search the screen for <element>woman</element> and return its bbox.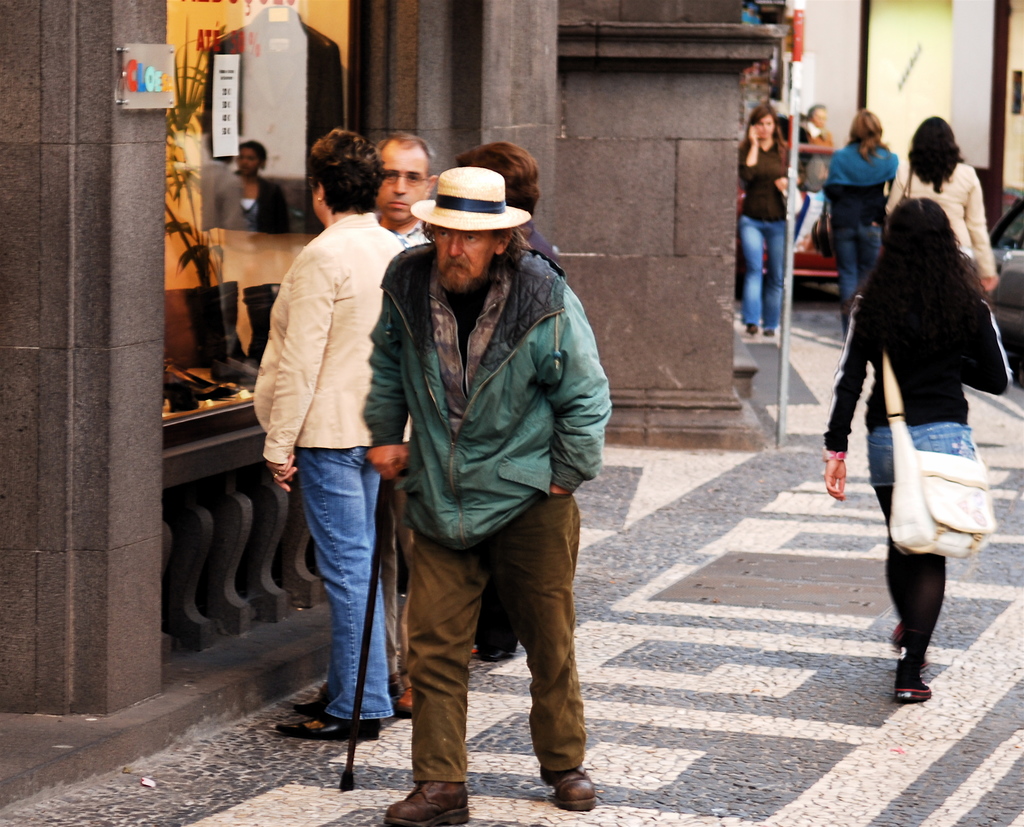
Found: (819,108,899,326).
